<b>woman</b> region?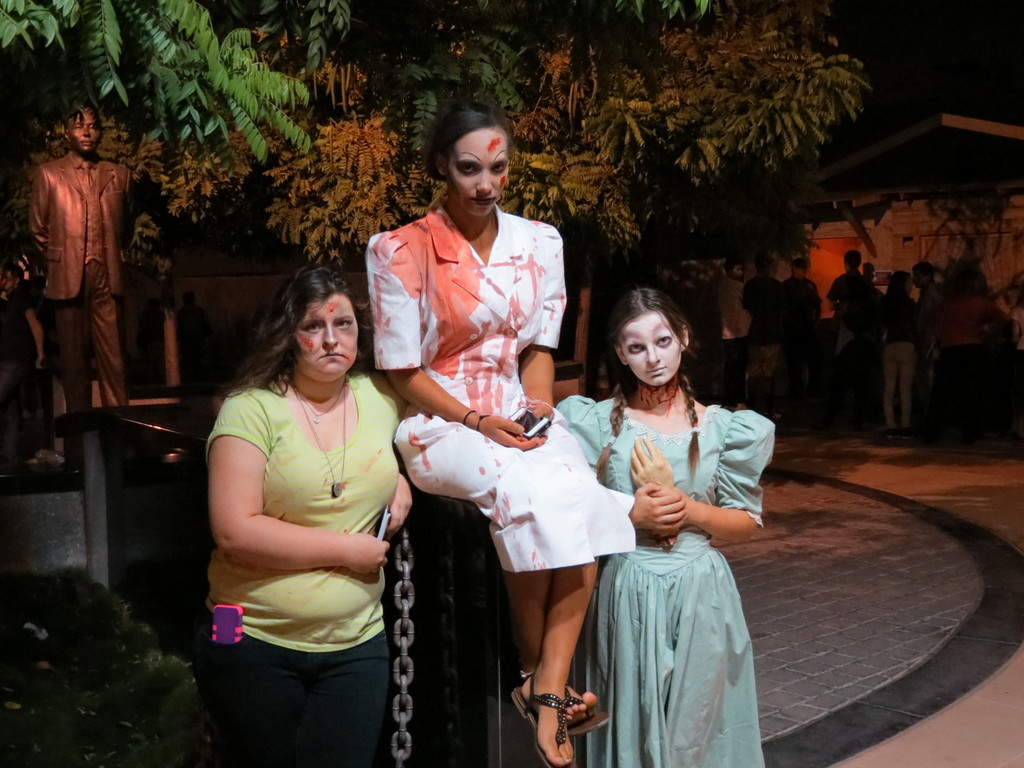
locate(556, 284, 772, 767)
